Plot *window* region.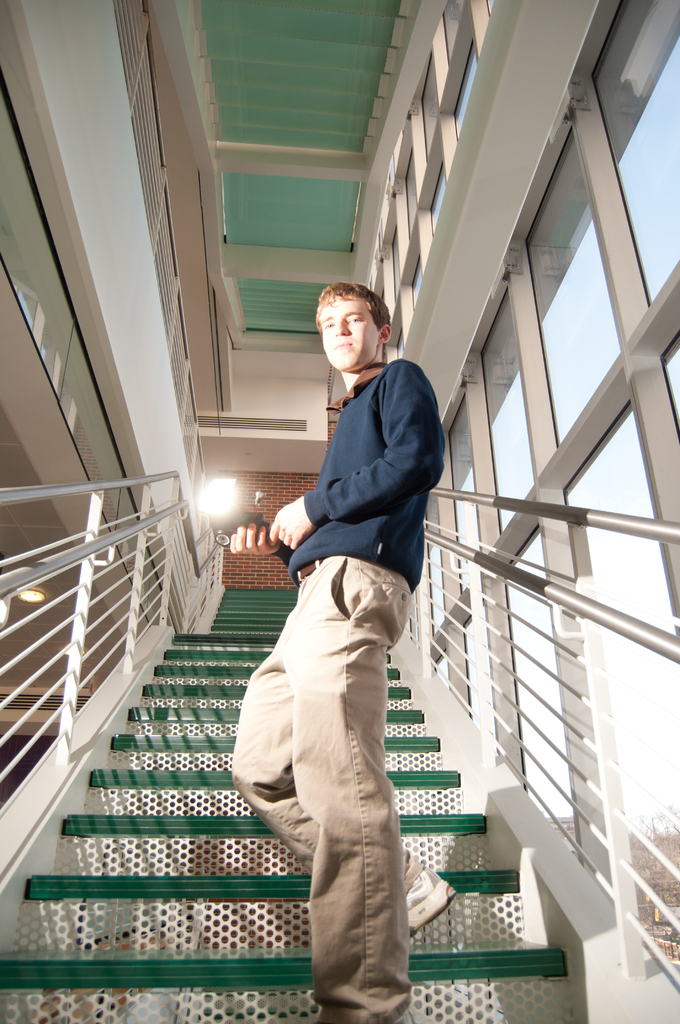
Plotted at [588,0,679,308].
